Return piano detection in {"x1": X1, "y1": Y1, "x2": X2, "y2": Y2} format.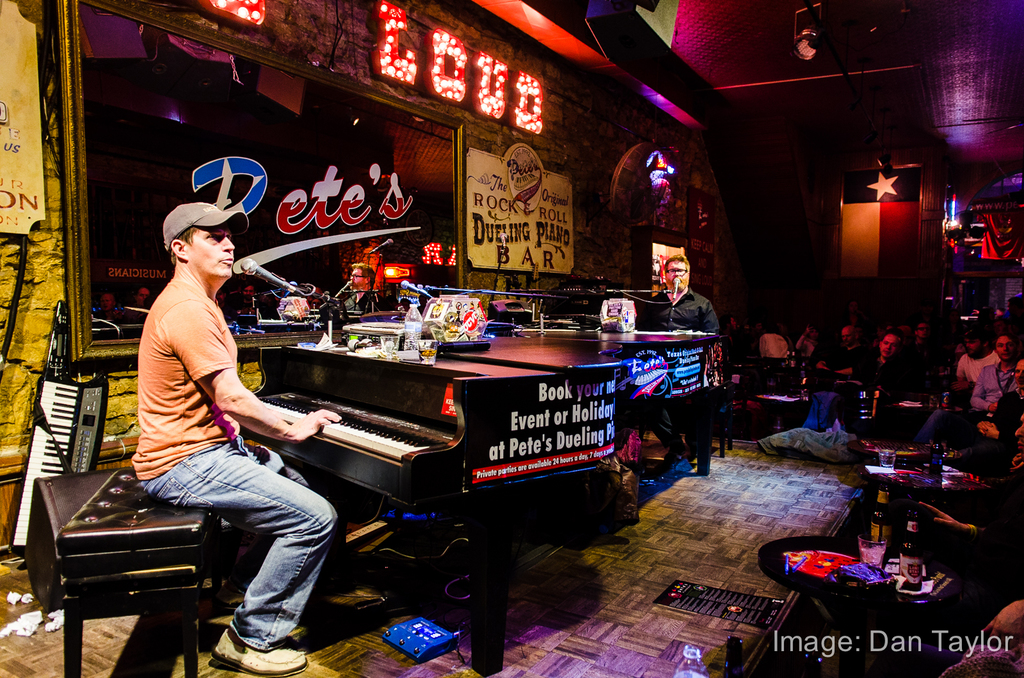
{"x1": 10, "y1": 372, "x2": 108, "y2": 554}.
